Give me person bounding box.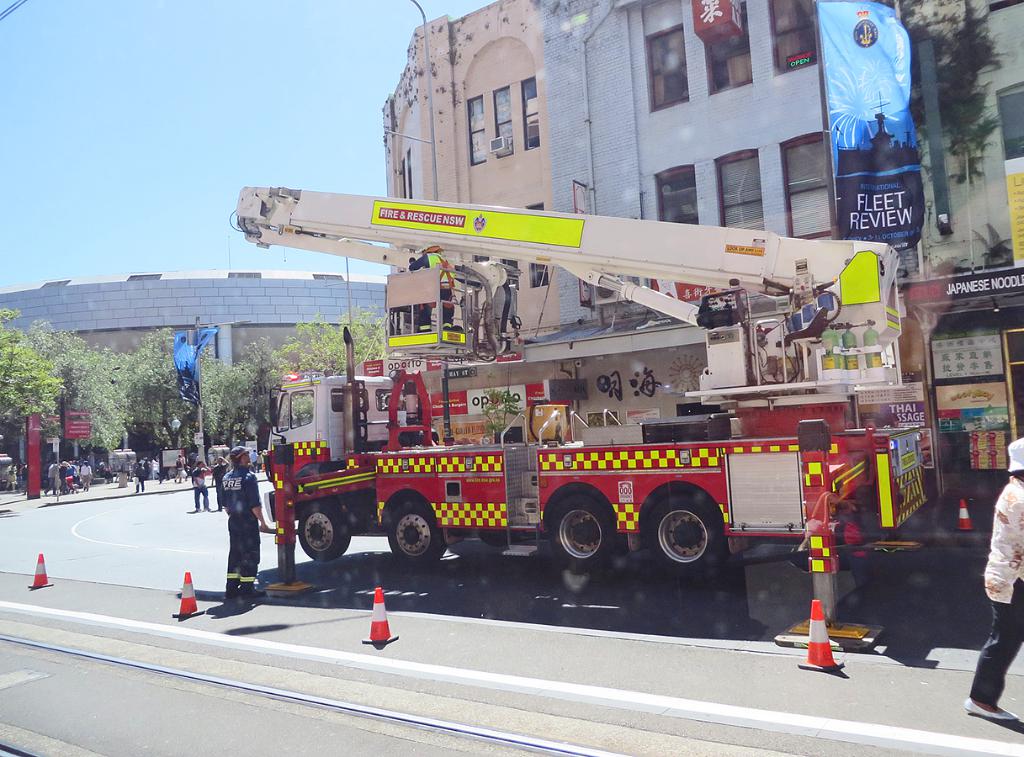
box=[220, 446, 268, 596].
